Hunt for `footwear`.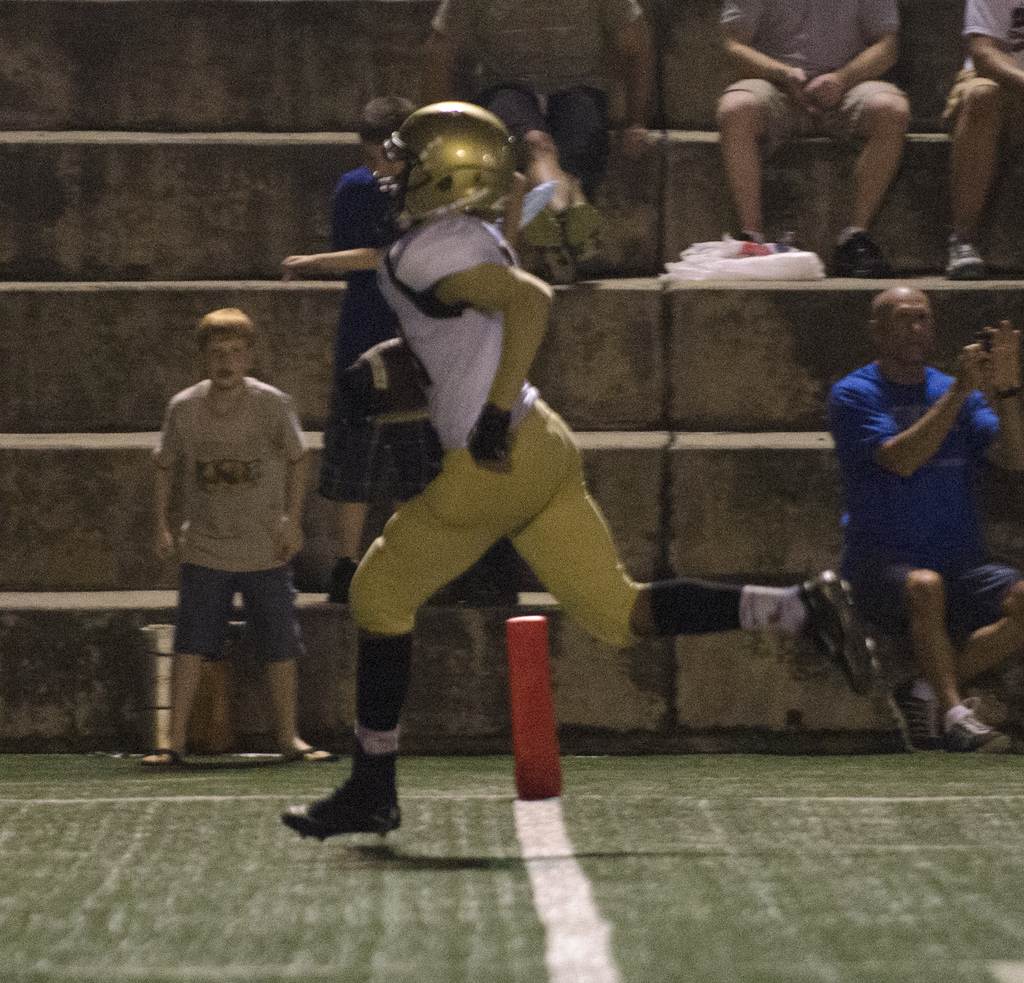
Hunted down at left=886, top=670, right=939, bottom=754.
